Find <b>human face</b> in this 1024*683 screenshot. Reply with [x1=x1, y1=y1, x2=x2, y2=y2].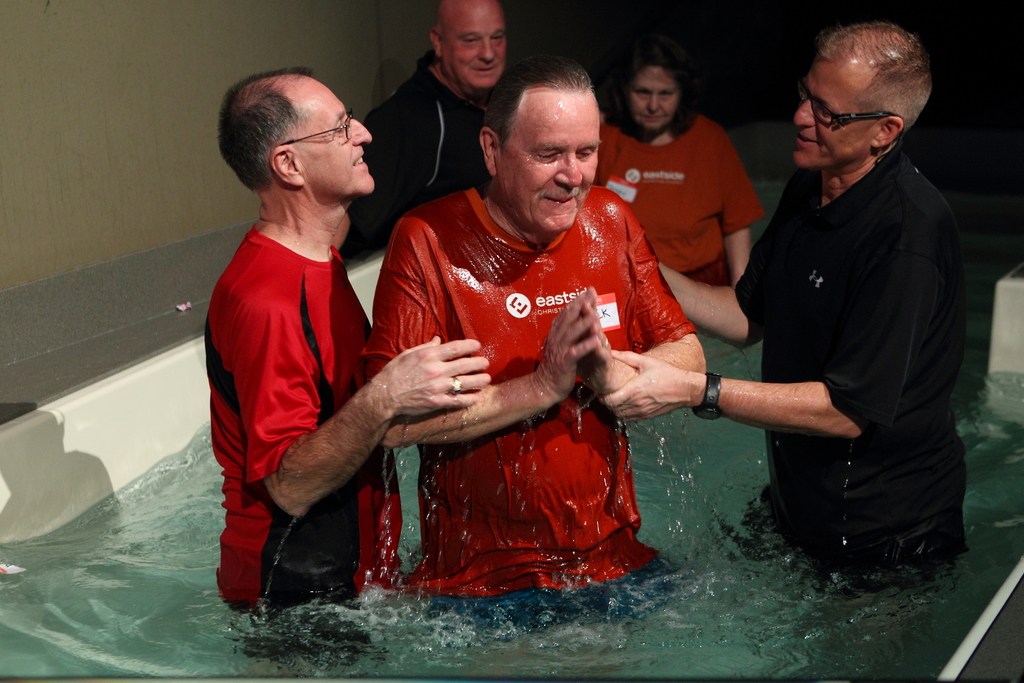
[x1=634, y1=67, x2=675, y2=128].
